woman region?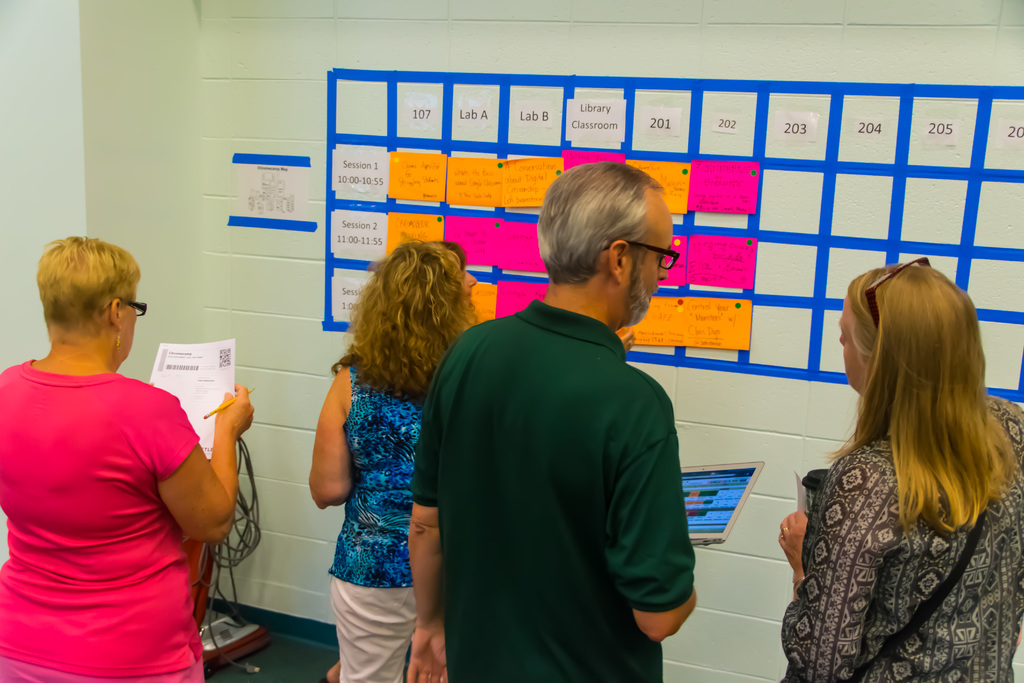
x1=777 y1=259 x2=1023 y2=682
